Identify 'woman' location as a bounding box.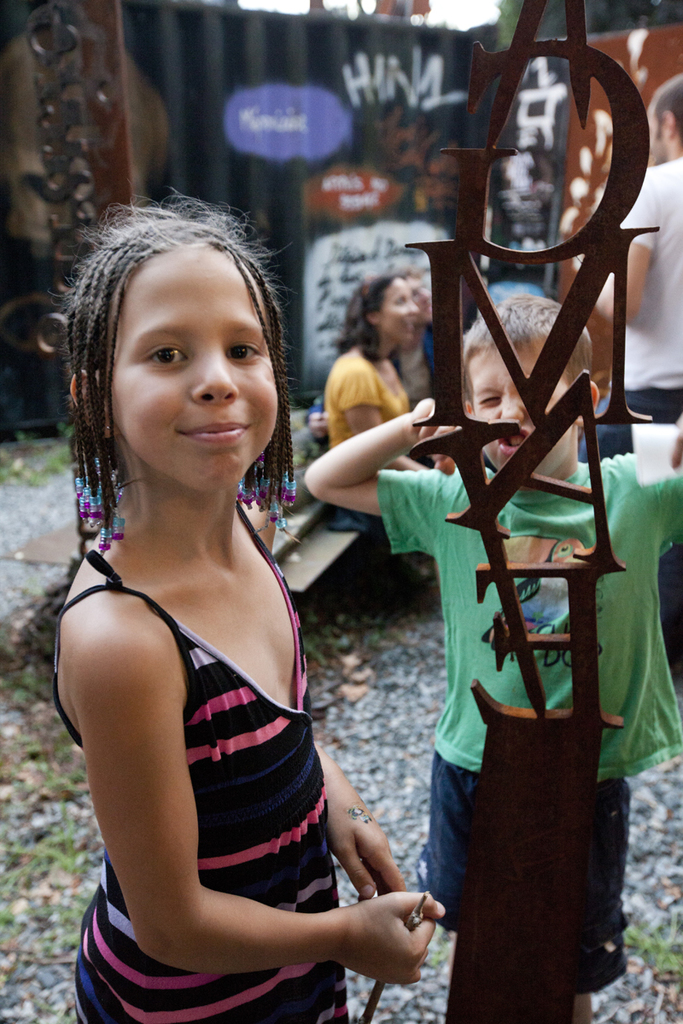
<bbox>318, 271, 414, 566</bbox>.
